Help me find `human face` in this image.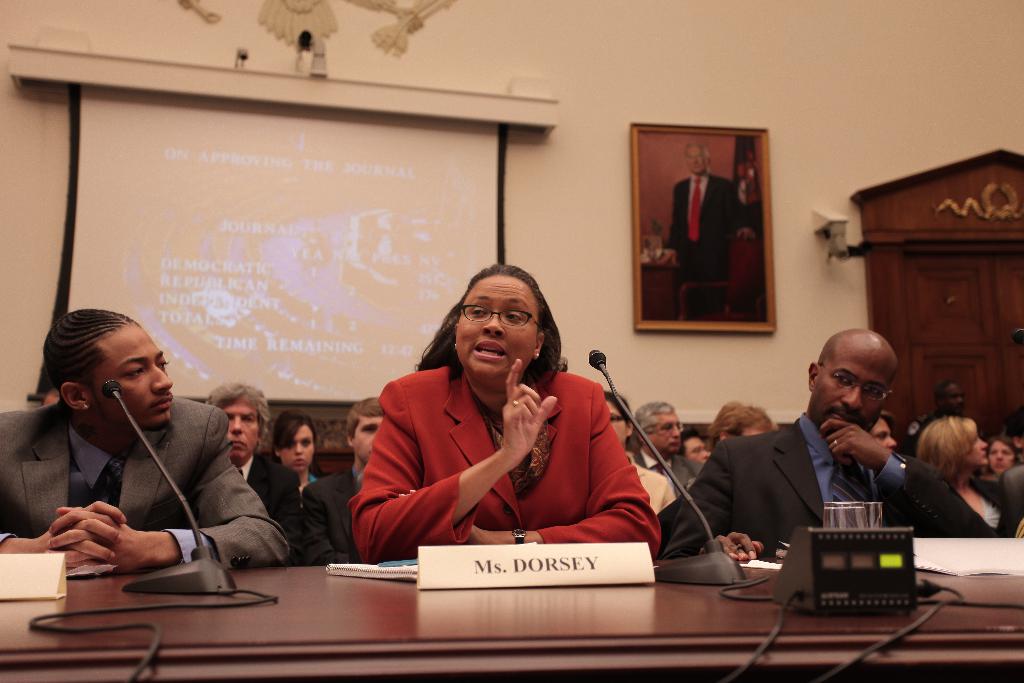
Found it: (876, 424, 893, 452).
